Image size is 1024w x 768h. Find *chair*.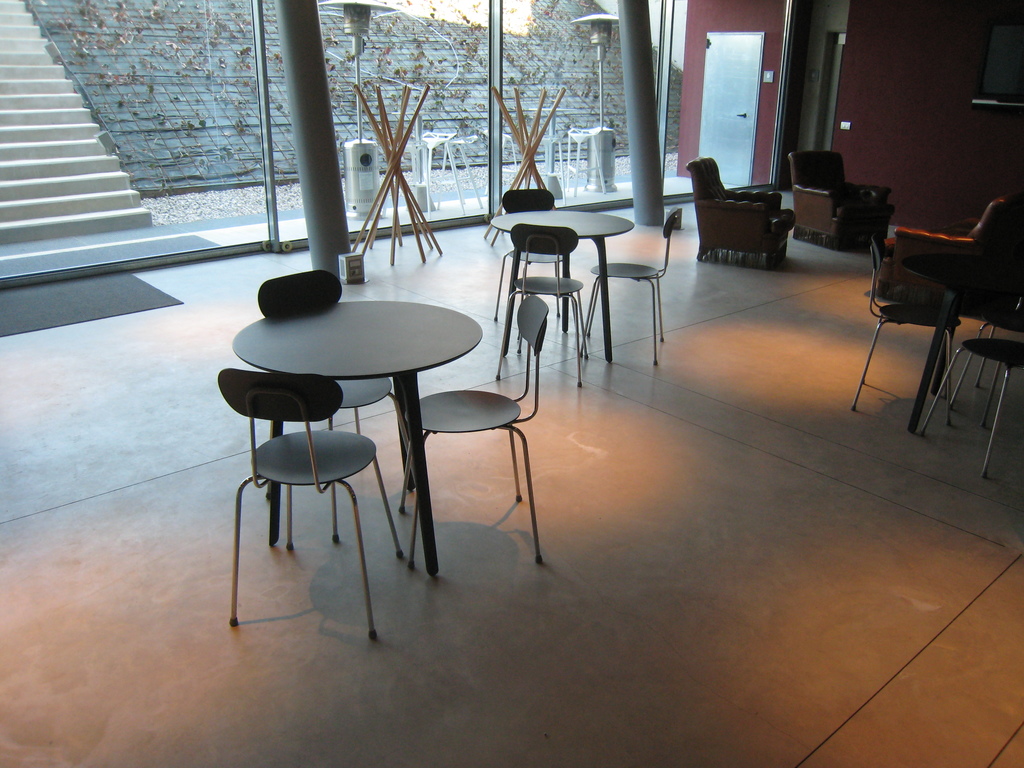
rect(787, 148, 897, 252).
